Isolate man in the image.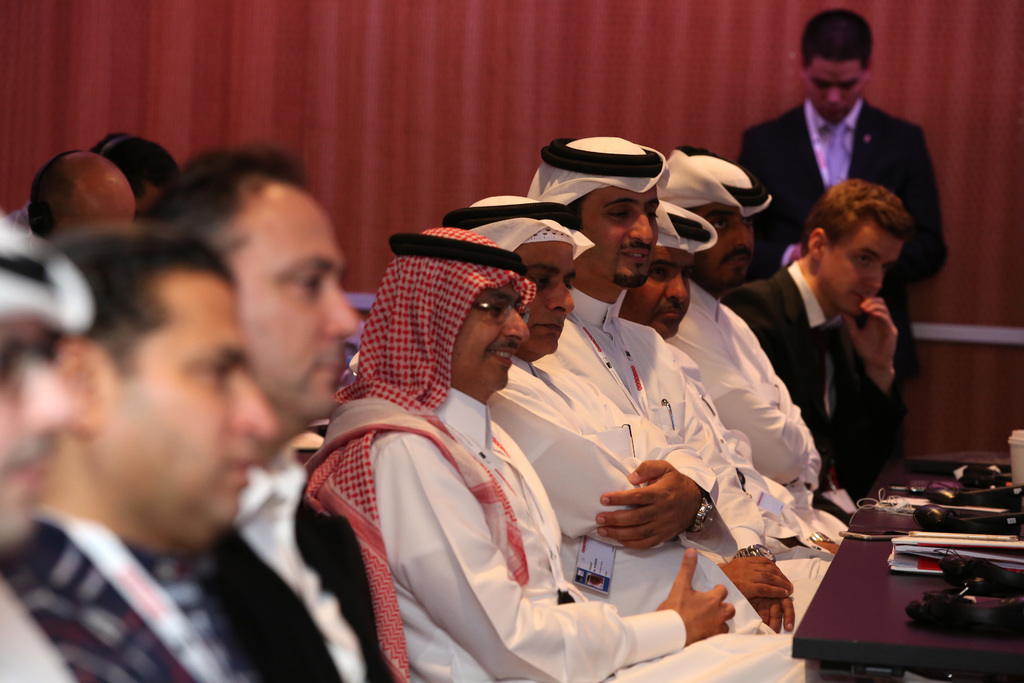
Isolated region: (3, 211, 74, 682).
